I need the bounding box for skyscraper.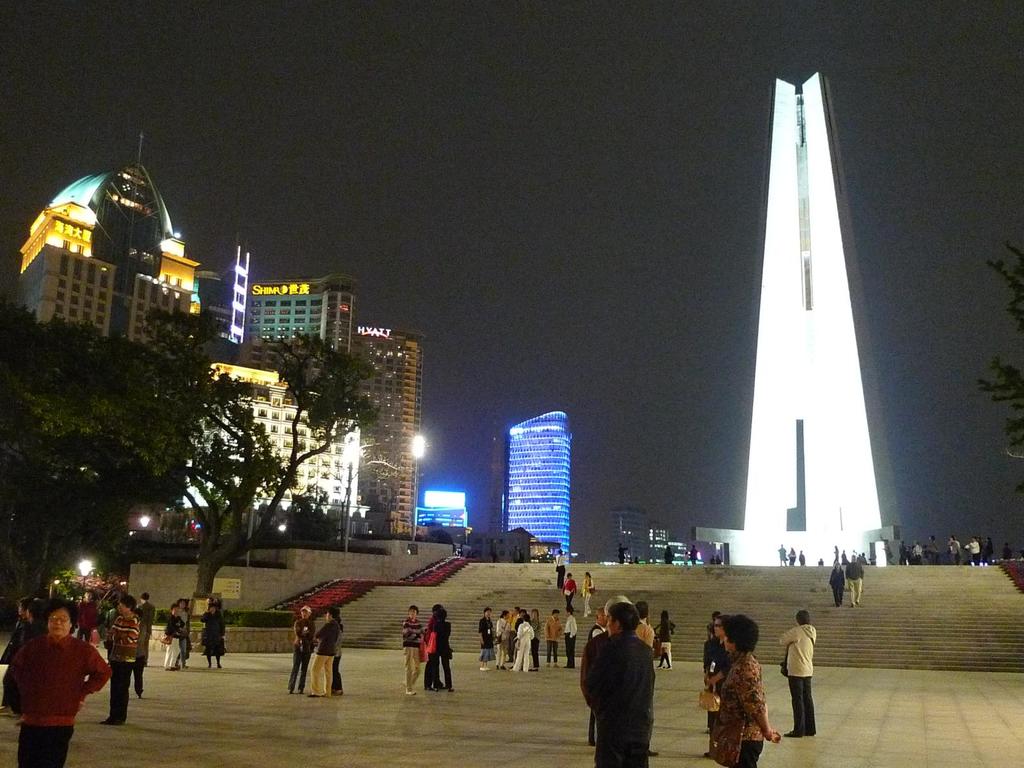
Here it is: 416:477:490:541.
